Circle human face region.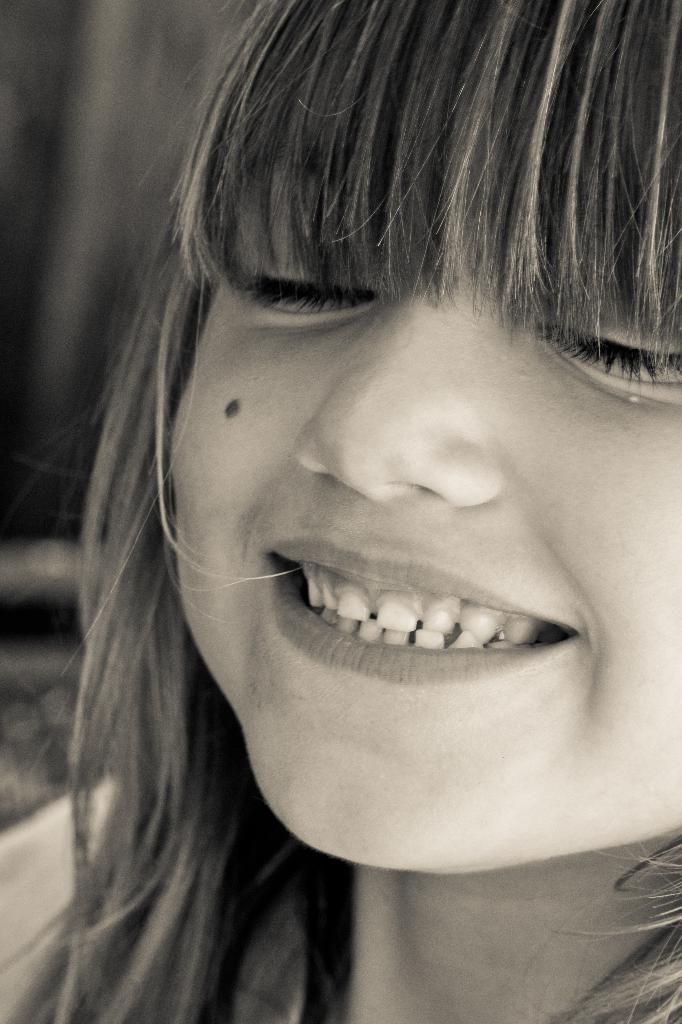
Region: (176,116,681,877).
